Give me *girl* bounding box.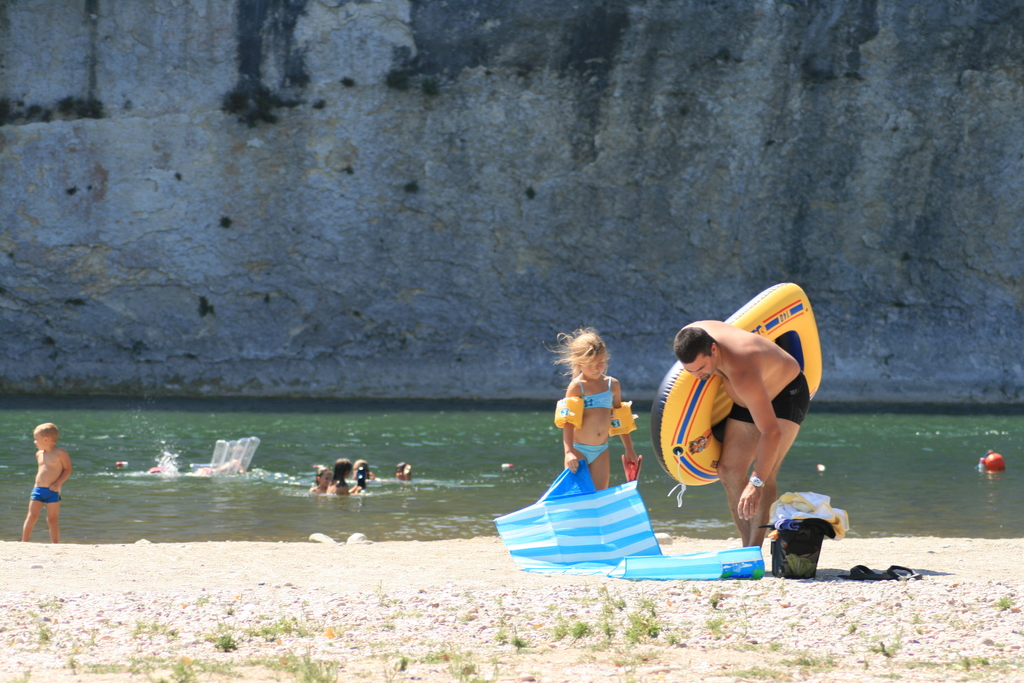
x1=326, y1=460, x2=362, y2=495.
